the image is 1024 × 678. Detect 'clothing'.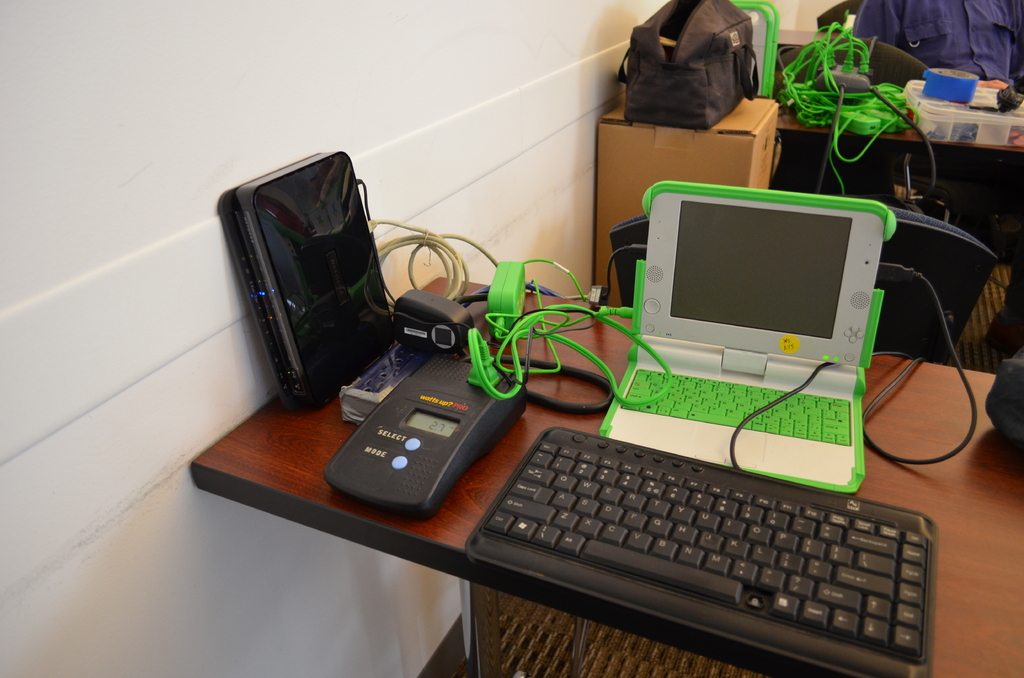
Detection: 852 0 1023 93.
